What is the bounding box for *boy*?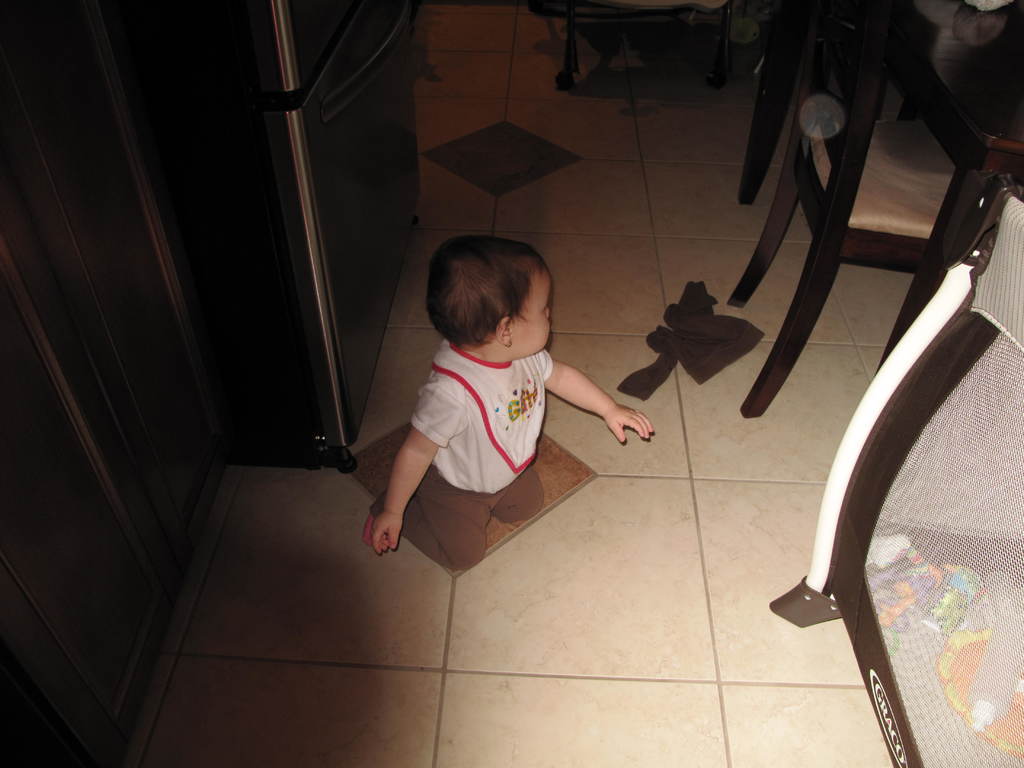
box=[365, 232, 653, 570].
